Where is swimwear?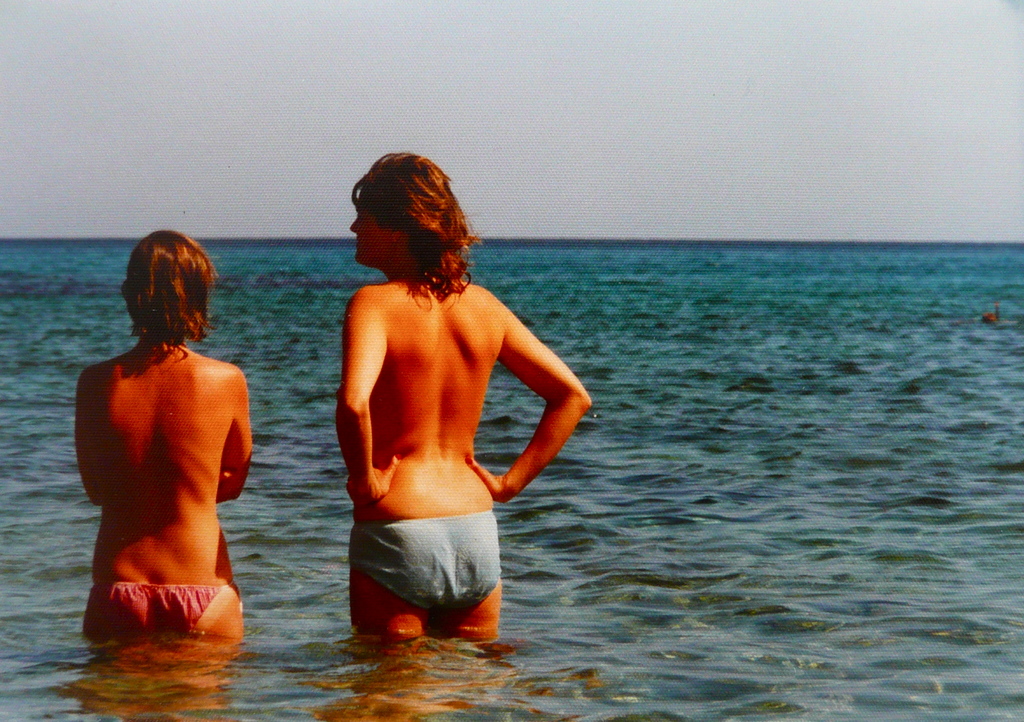
[344,519,501,619].
